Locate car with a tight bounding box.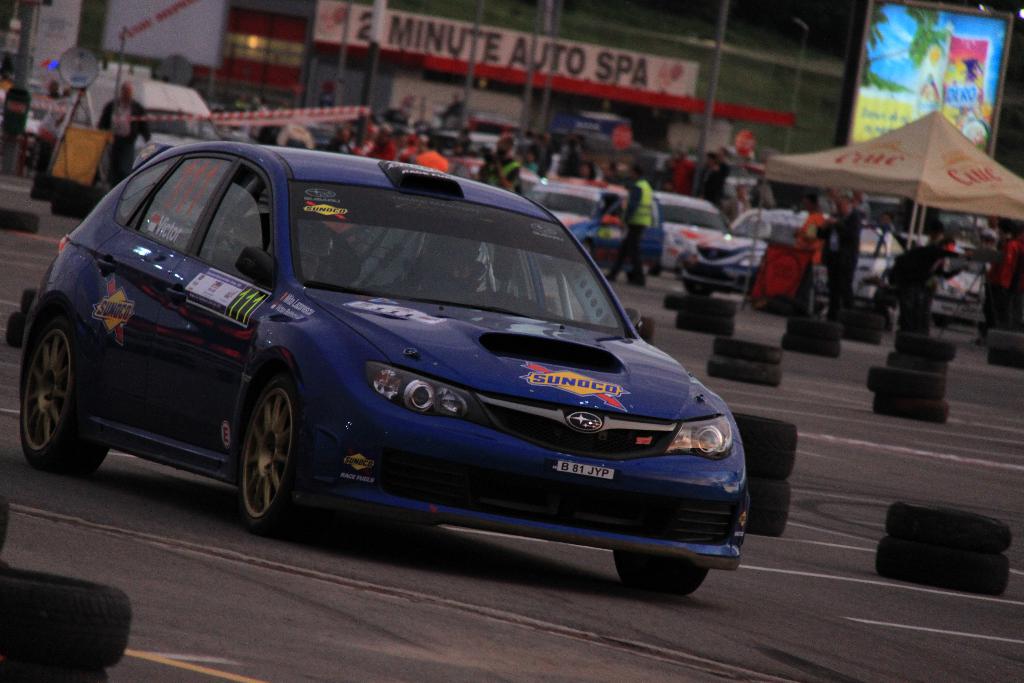
<region>529, 181, 615, 250</region>.
